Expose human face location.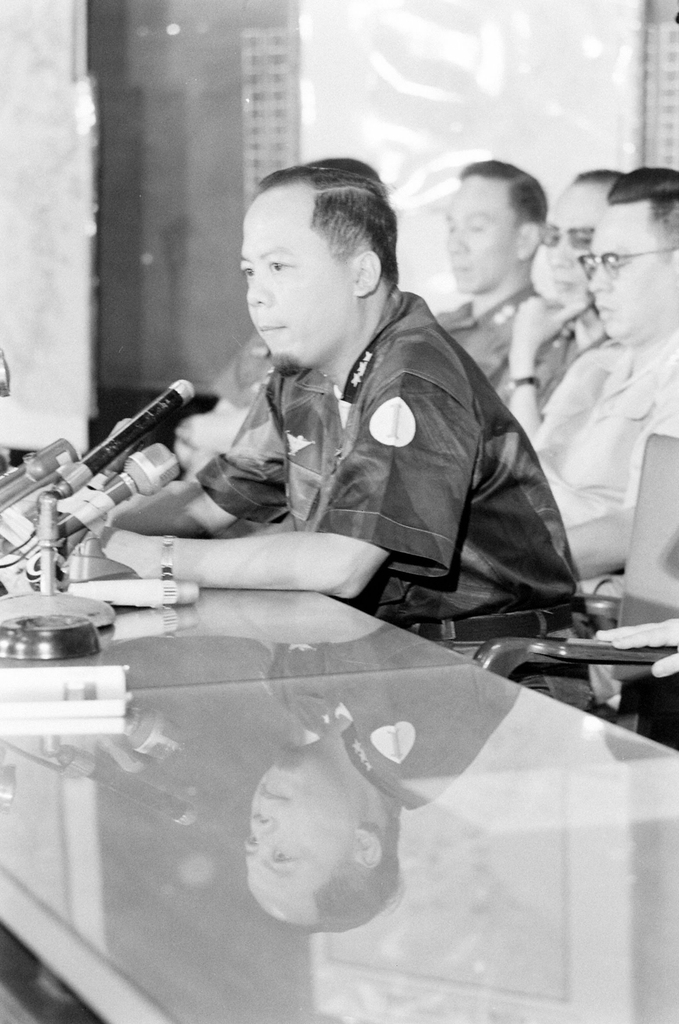
Exposed at left=534, top=190, right=602, bottom=311.
